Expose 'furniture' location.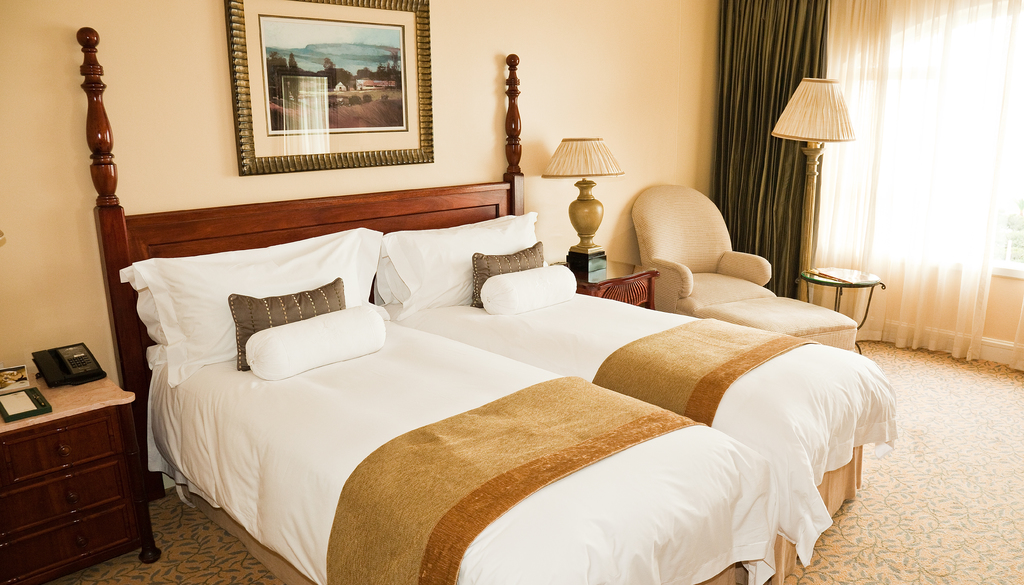
Exposed at bbox=(74, 25, 871, 584).
